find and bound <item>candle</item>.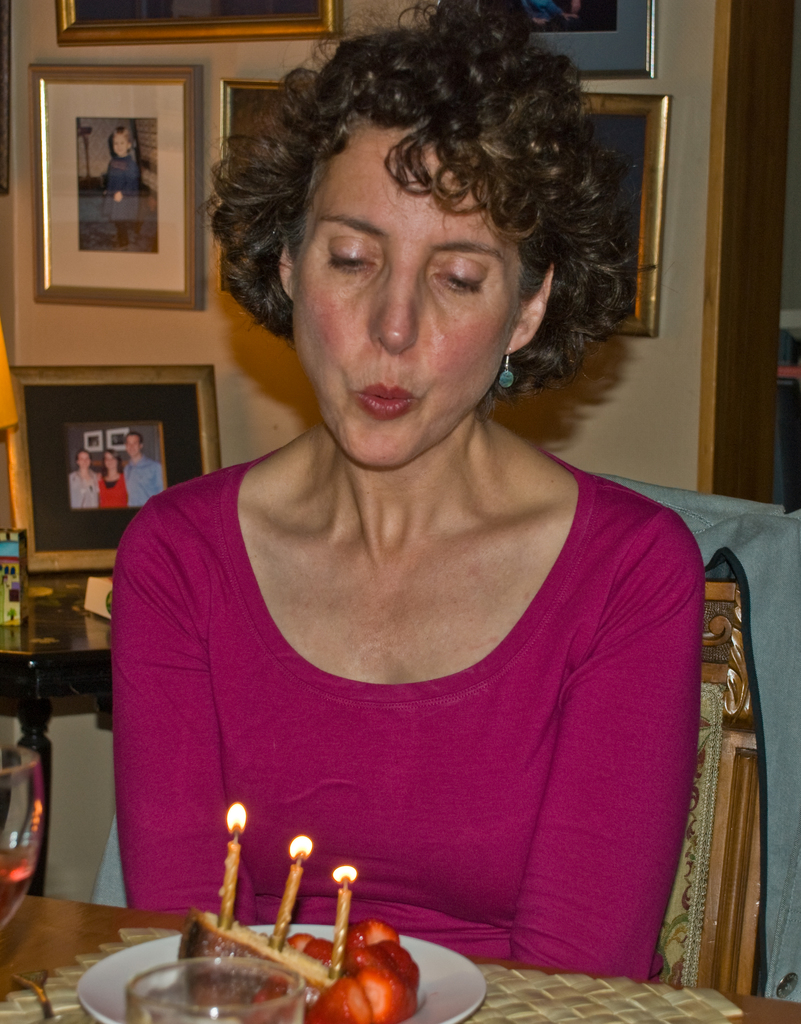
Bound: (x1=212, y1=801, x2=247, y2=930).
